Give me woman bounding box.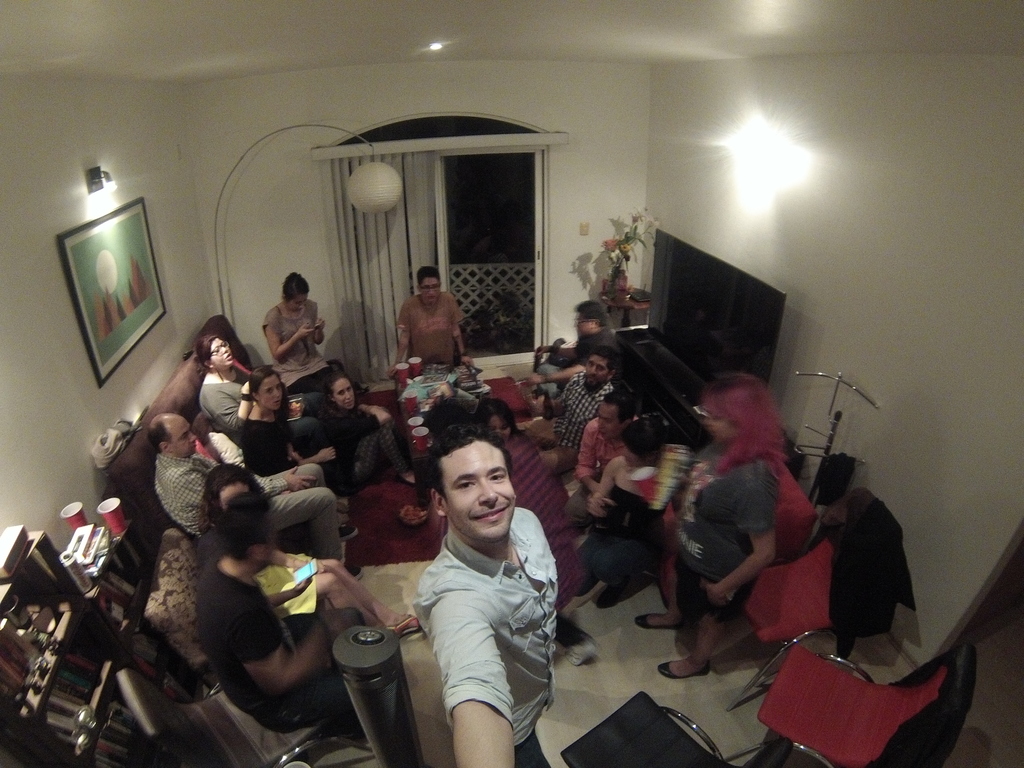
<box>196,454,424,641</box>.
